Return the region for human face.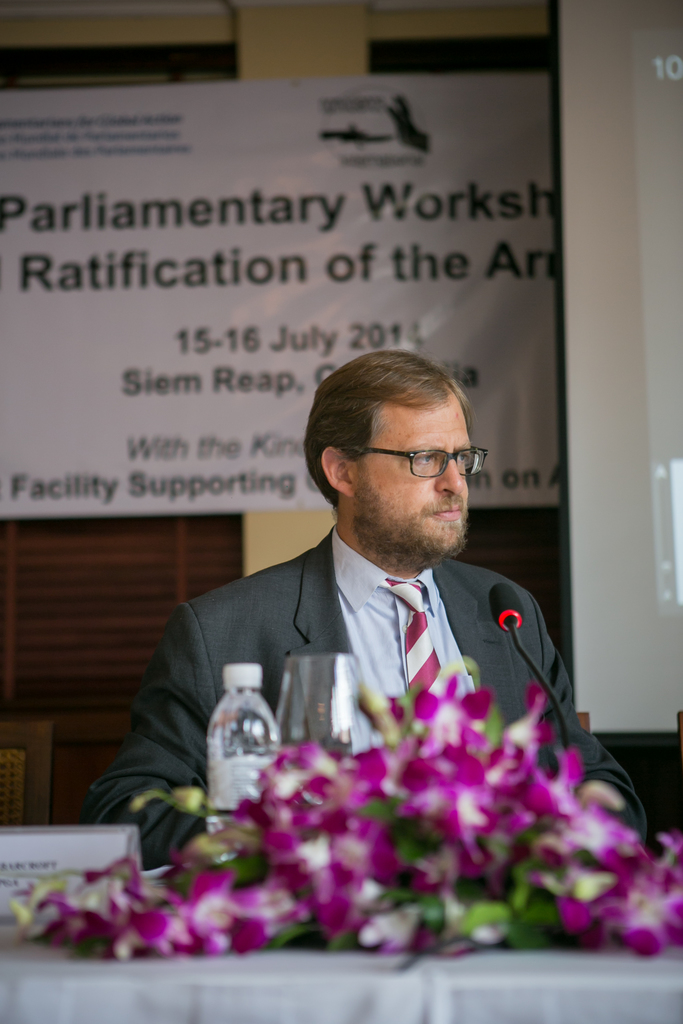
l=347, t=396, r=476, b=554.
